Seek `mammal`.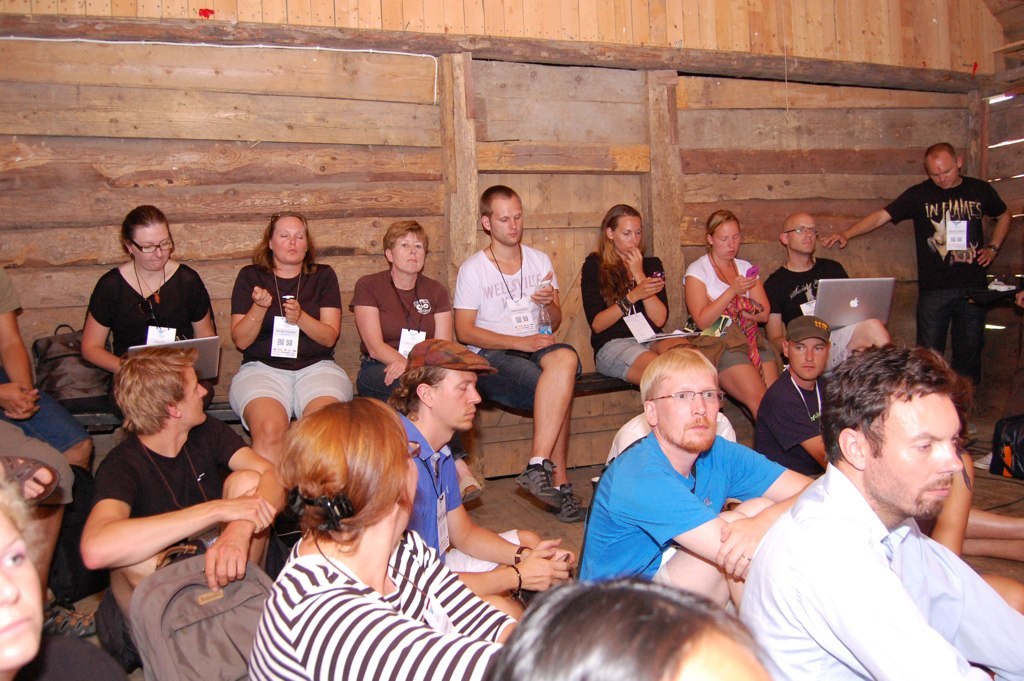
78, 200, 230, 420.
